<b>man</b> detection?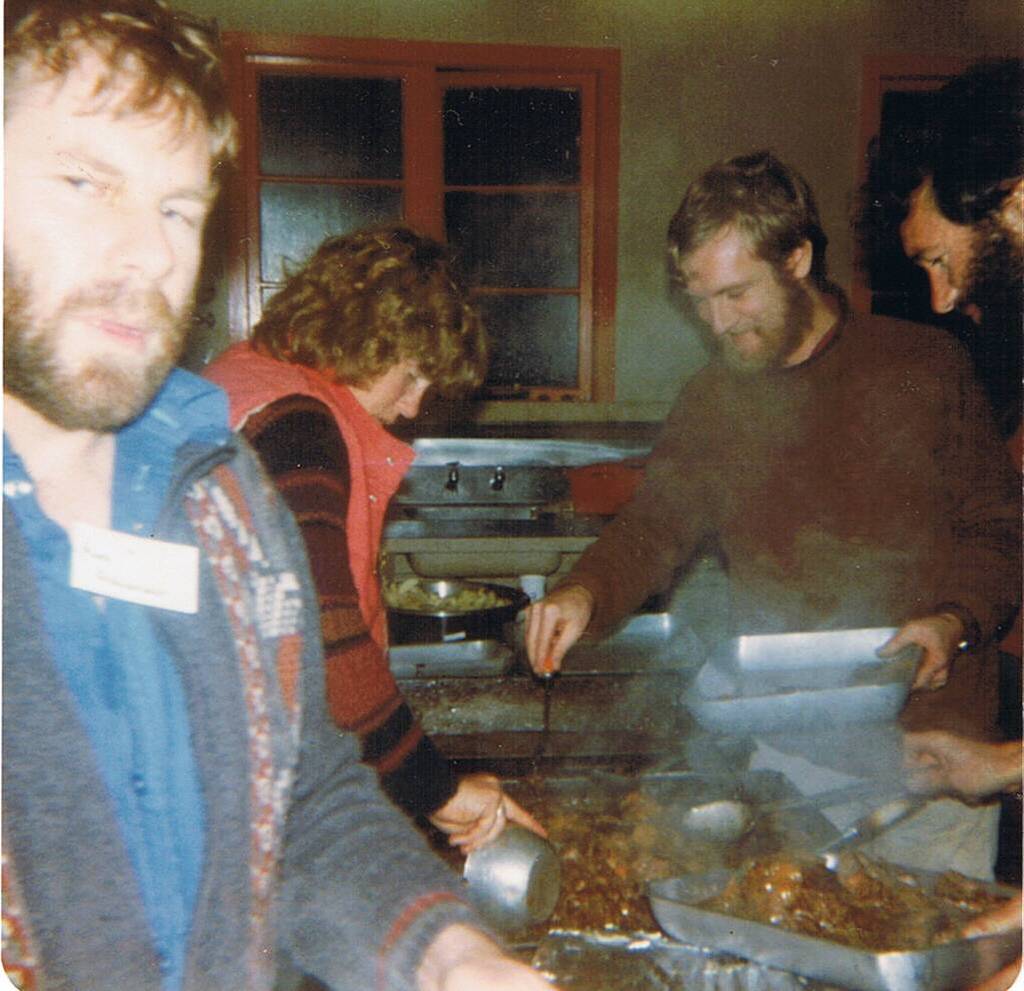
bbox=[520, 142, 1023, 885]
